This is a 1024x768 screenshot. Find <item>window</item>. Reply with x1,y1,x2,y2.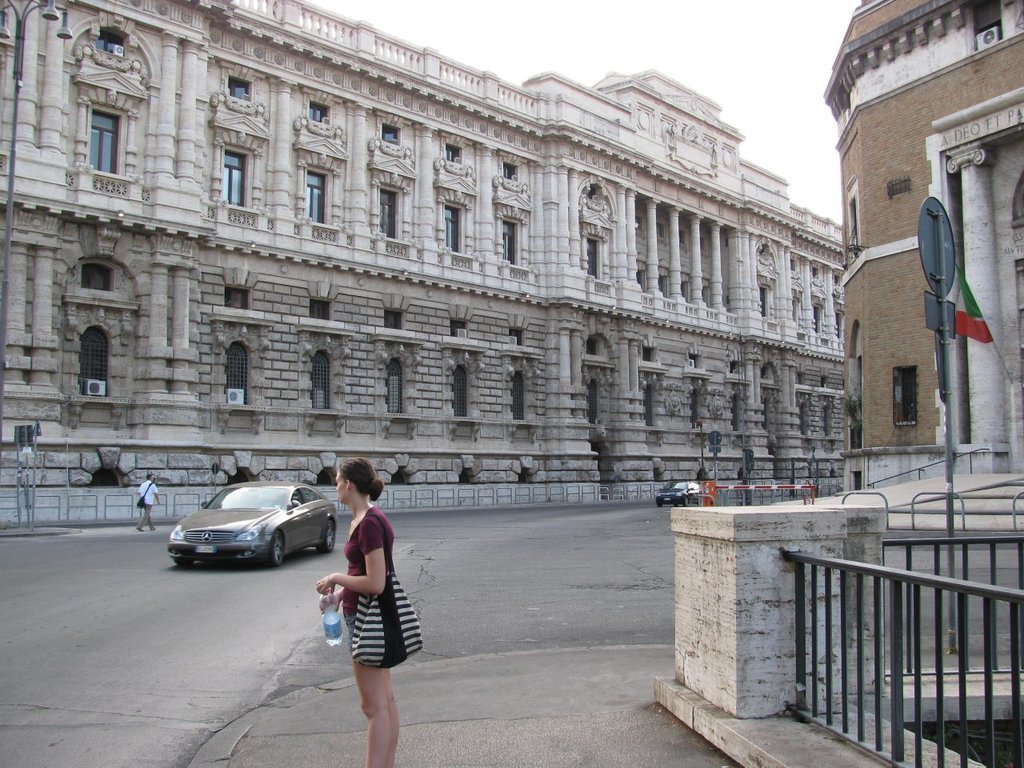
81,326,106,396.
